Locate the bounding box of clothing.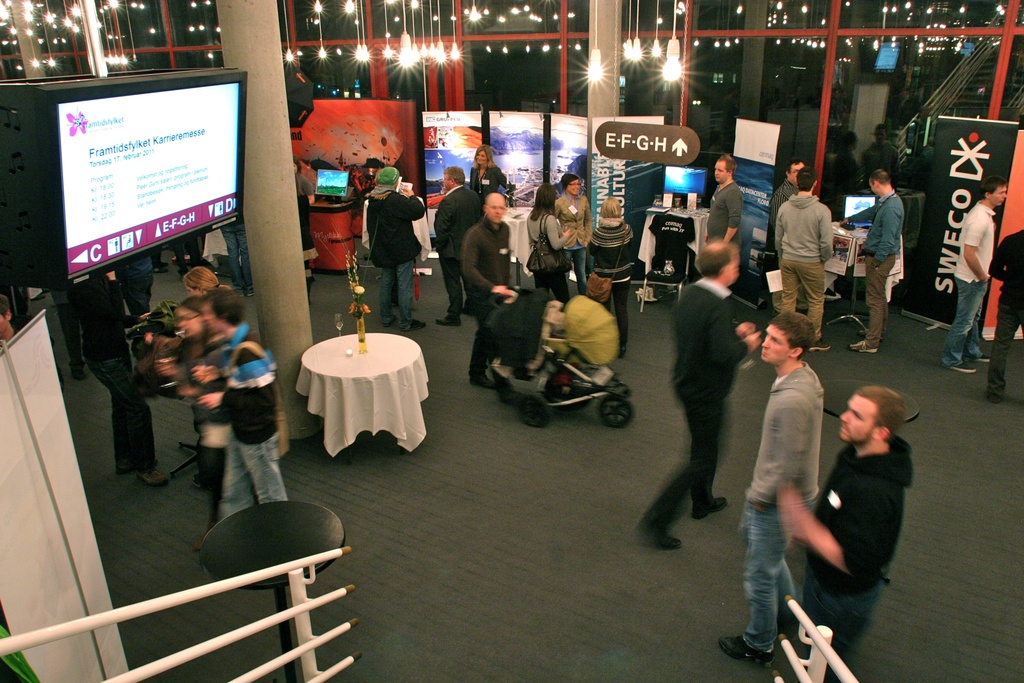
Bounding box: pyautogui.locateOnScreen(767, 168, 799, 261).
